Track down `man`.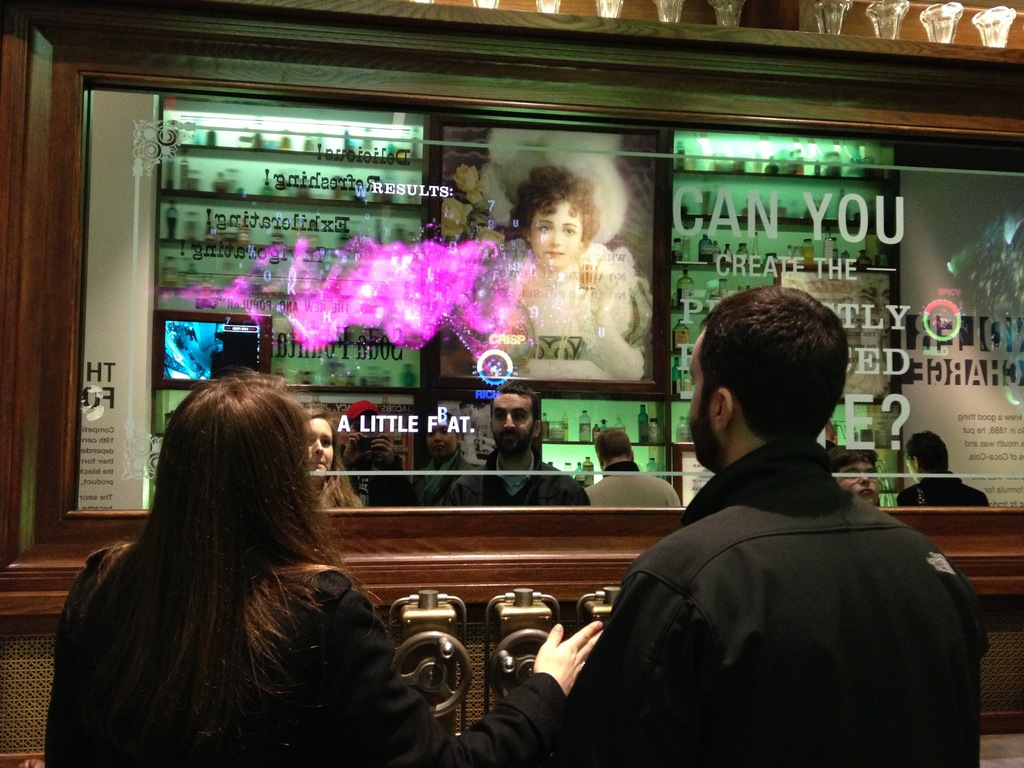
Tracked to [900, 430, 991, 505].
